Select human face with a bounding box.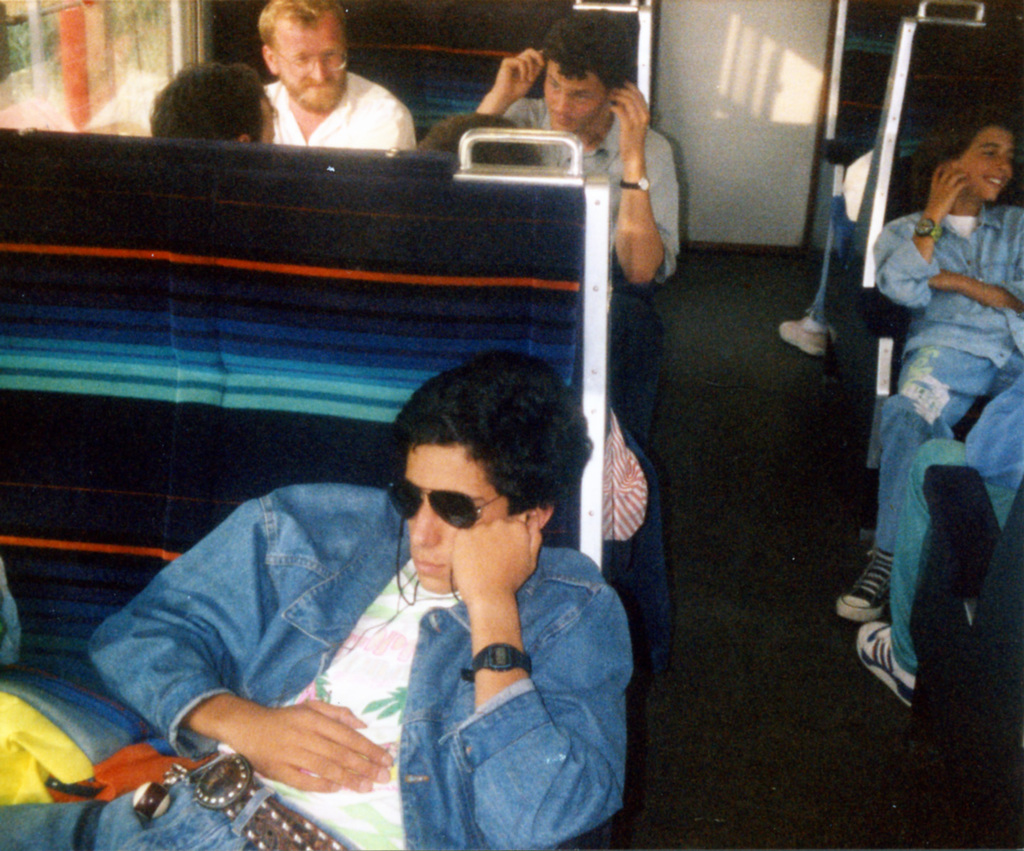
left=543, top=61, right=608, bottom=132.
